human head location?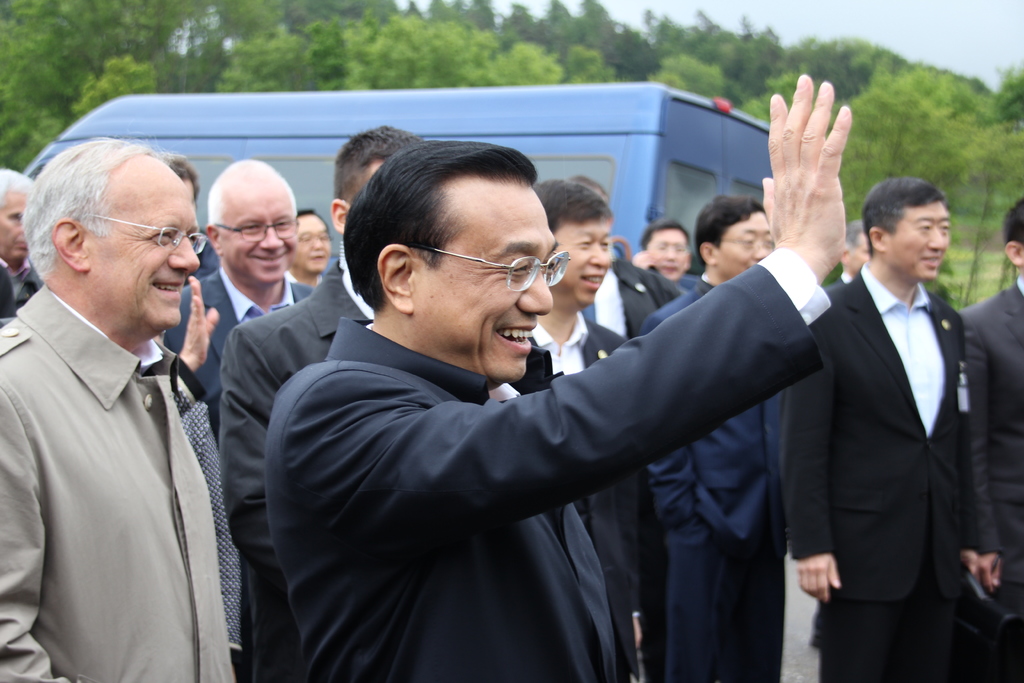
x1=26 y1=129 x2=197 y2=320
